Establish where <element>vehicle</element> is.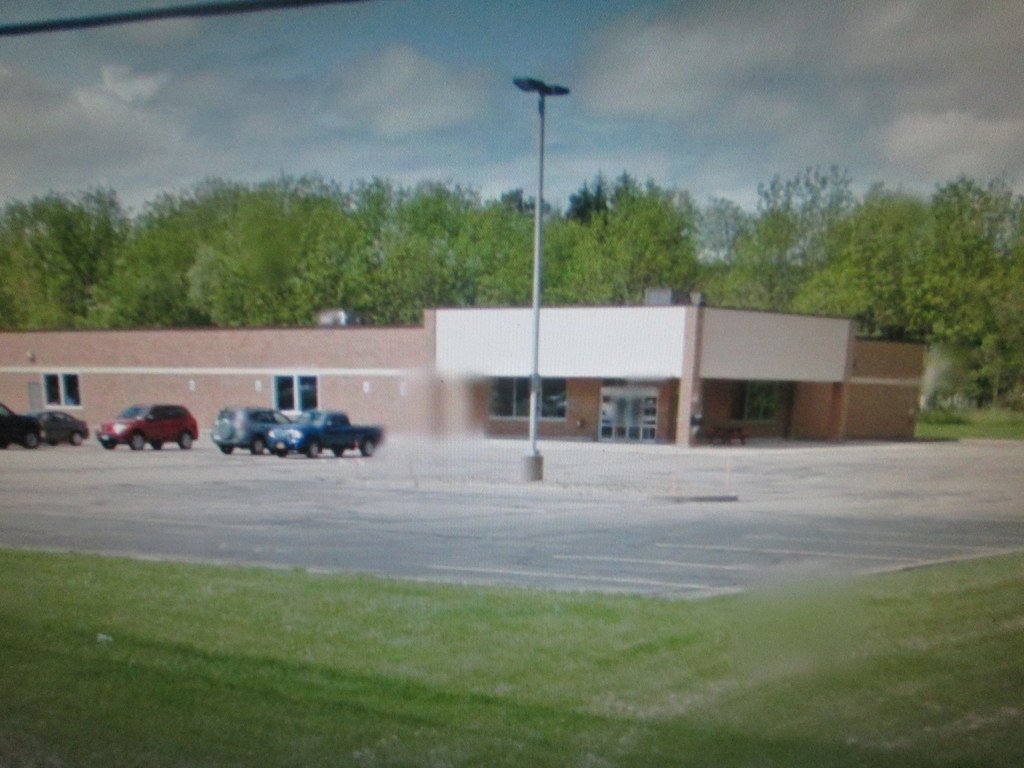
Established at 33,404,92,447.
